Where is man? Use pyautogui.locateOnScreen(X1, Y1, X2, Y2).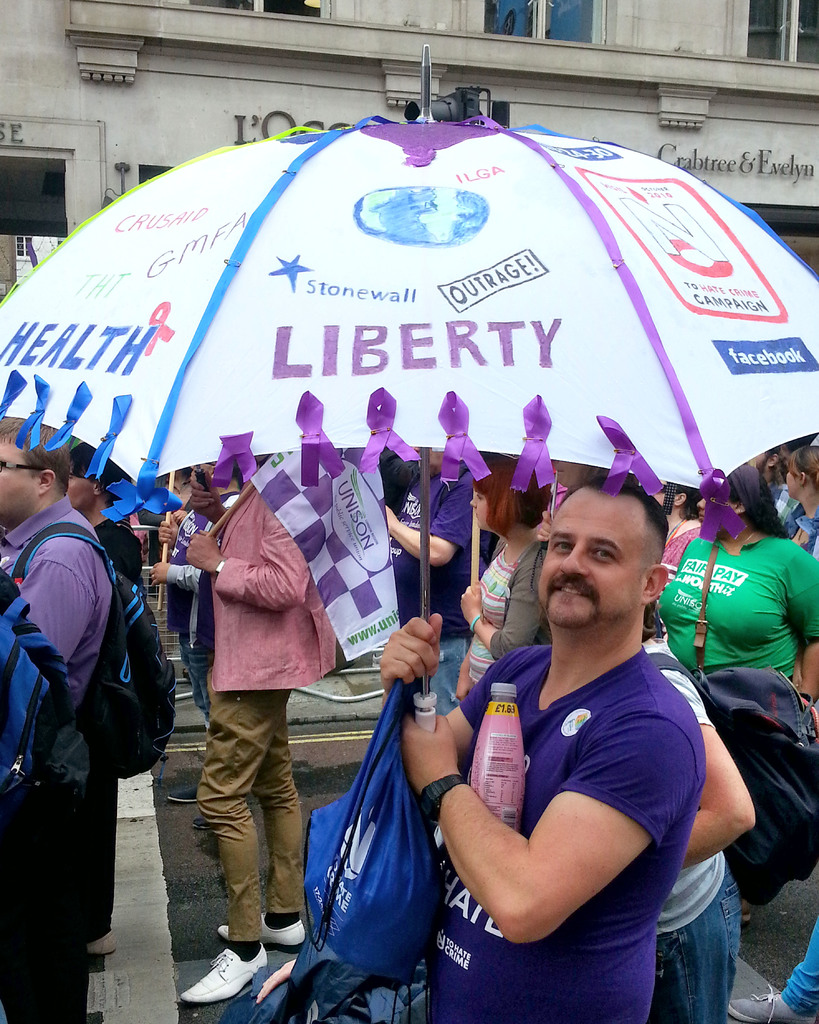
pyautogui.locateOnScreen(376, 463, 708, 1023).
